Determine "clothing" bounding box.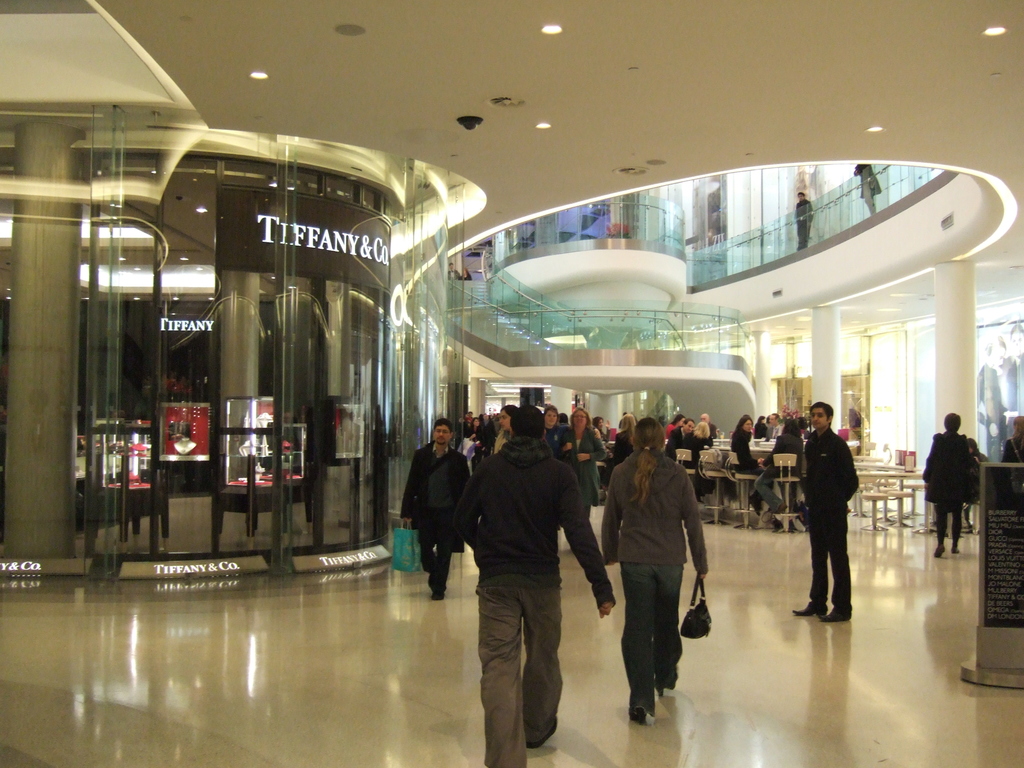
Determined: [752, 416, 765, 440].
